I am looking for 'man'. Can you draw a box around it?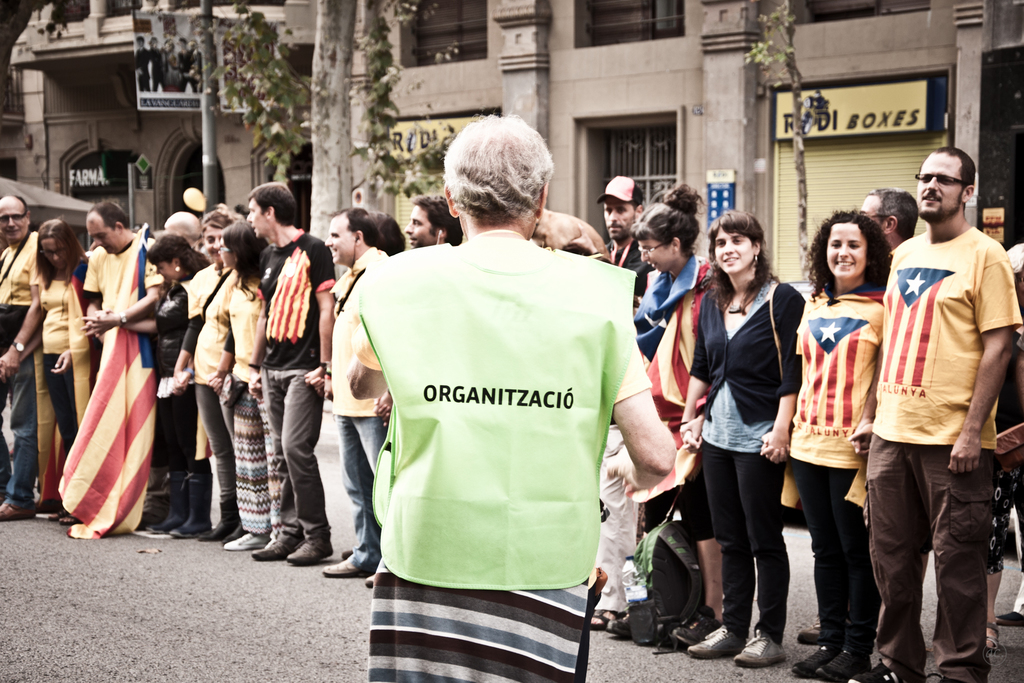
Sure, the bounding box is left=857, top=179, right=920, bottom=261.
